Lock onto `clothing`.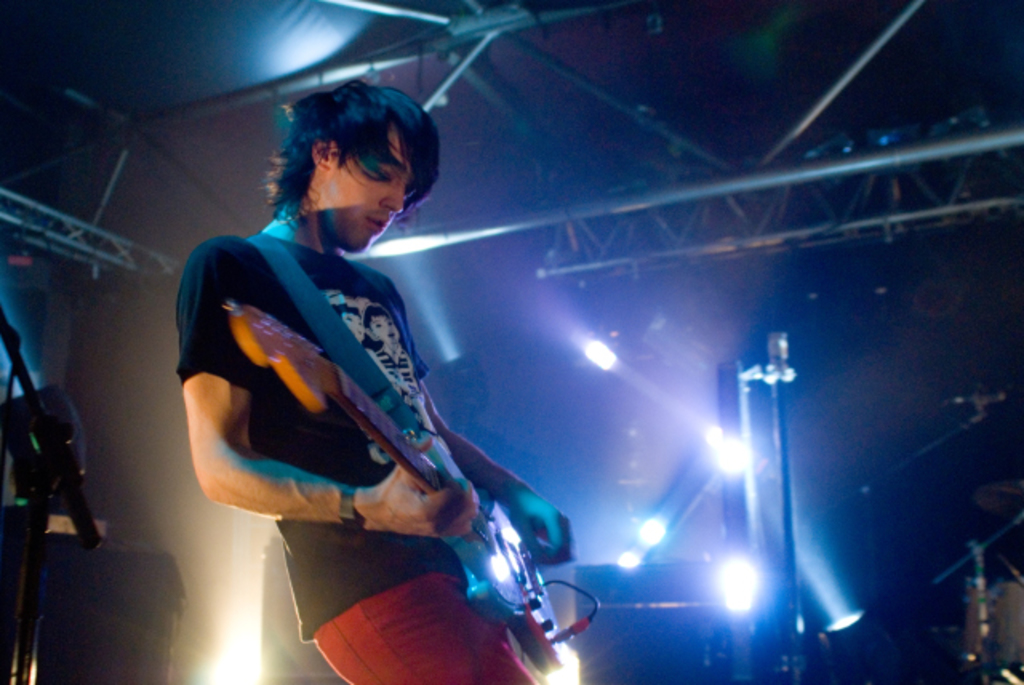
Locked: [x1=163, y1=224, x2=562, y2=683].
